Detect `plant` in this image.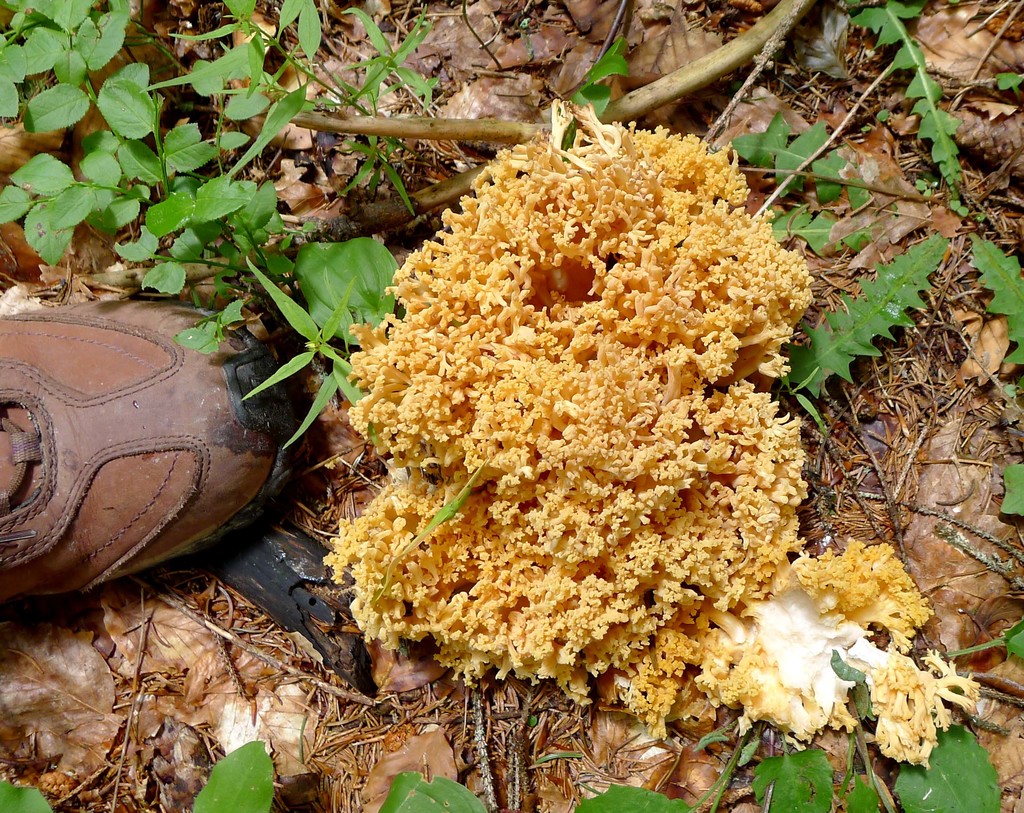
Detection: [left=723, top=111, right=876, bottom=204].
